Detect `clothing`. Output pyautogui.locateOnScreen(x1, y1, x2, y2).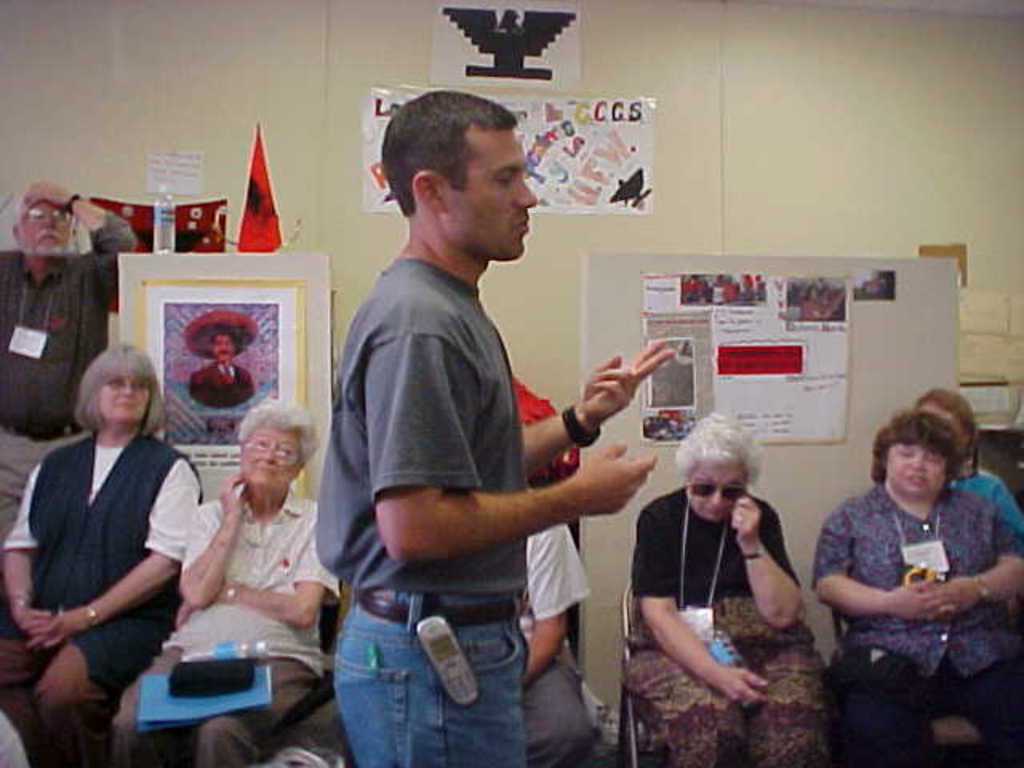
pyautogui.locateOnScreen(310, 256, 528, 766).
